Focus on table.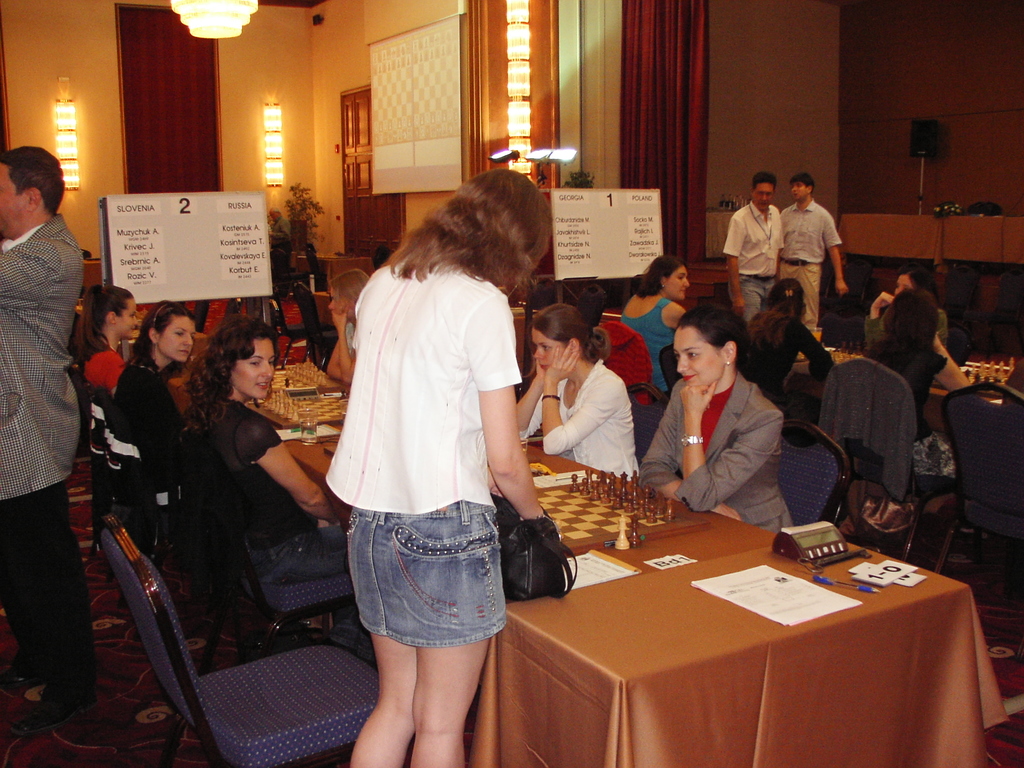
Focused at select_region(797, 336, 1017, 459).
